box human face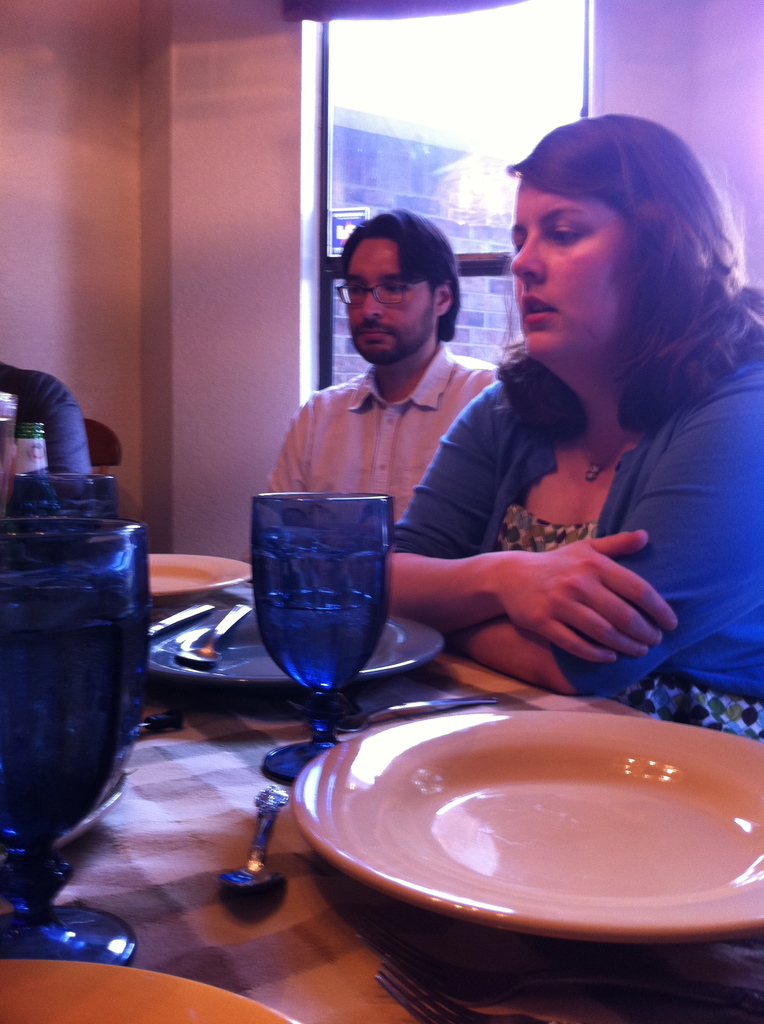
x1=346 y1=234 x2=435 y2=364
